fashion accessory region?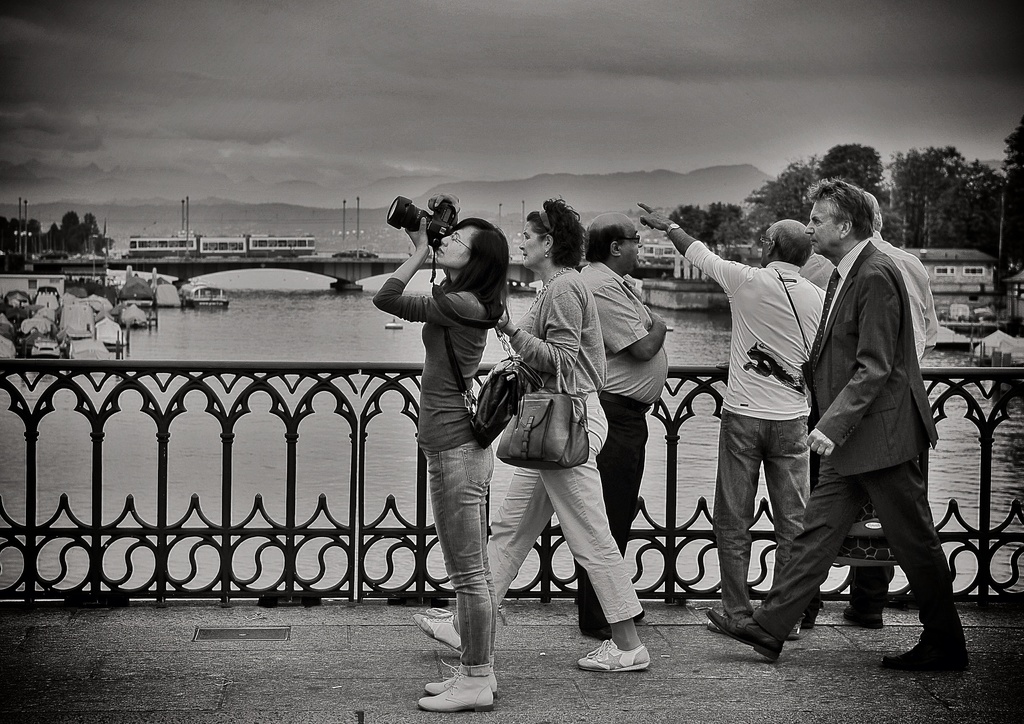
detection(522, 266, 573, 316)
